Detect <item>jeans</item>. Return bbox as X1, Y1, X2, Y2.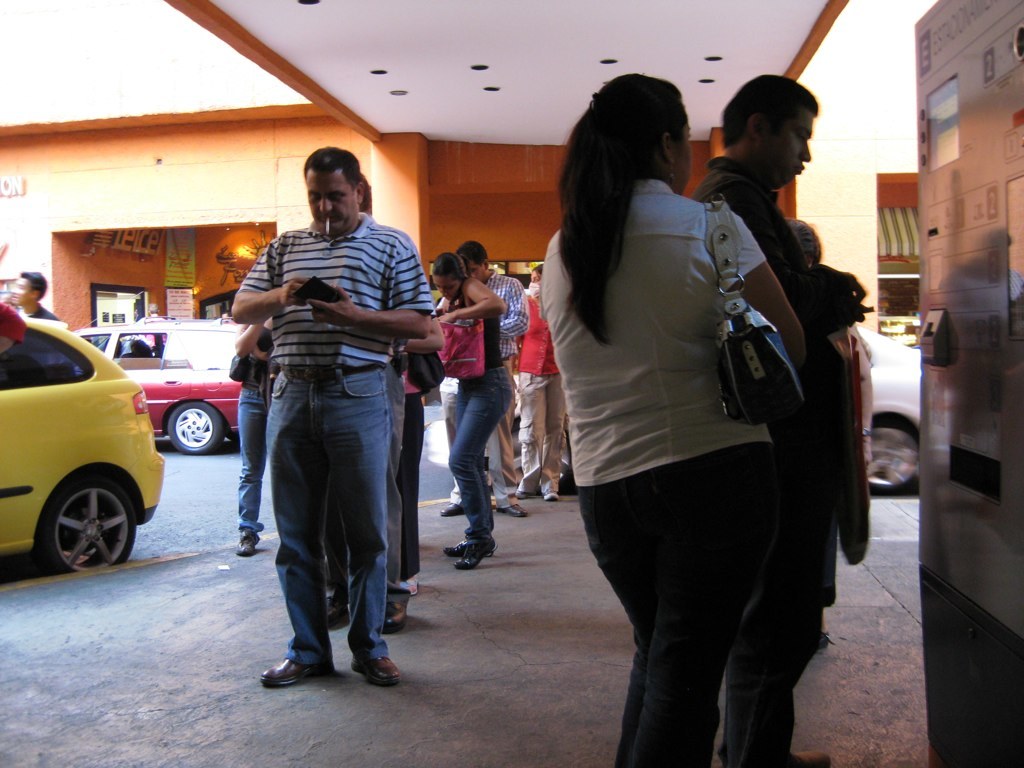
381, 383, 405, 612.
